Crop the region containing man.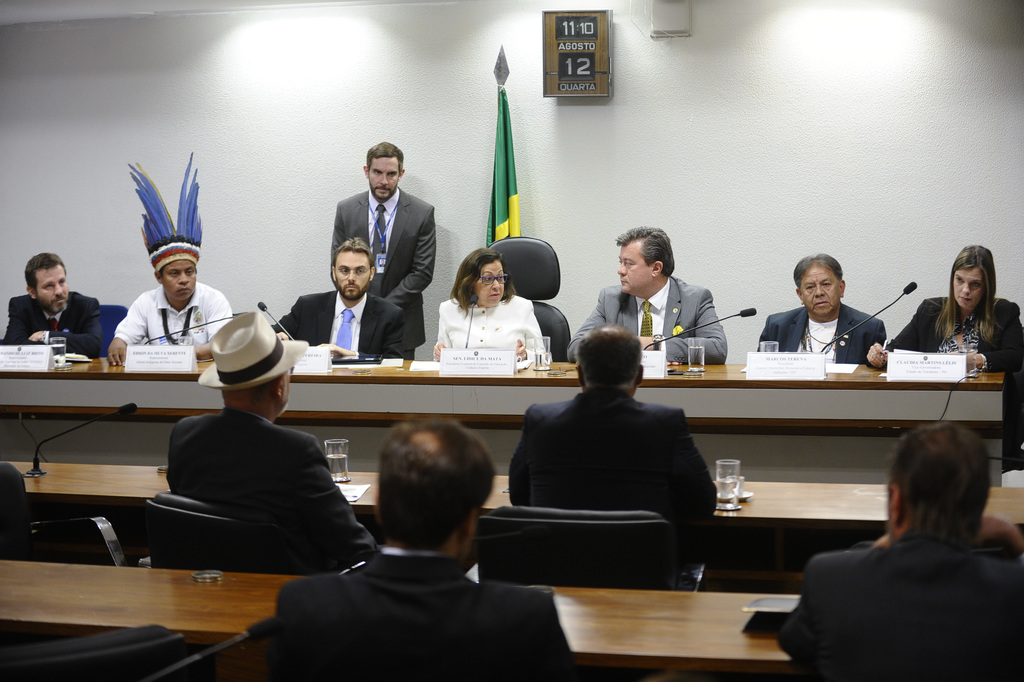
Crop region: <box>328,142,442,343</box>.
